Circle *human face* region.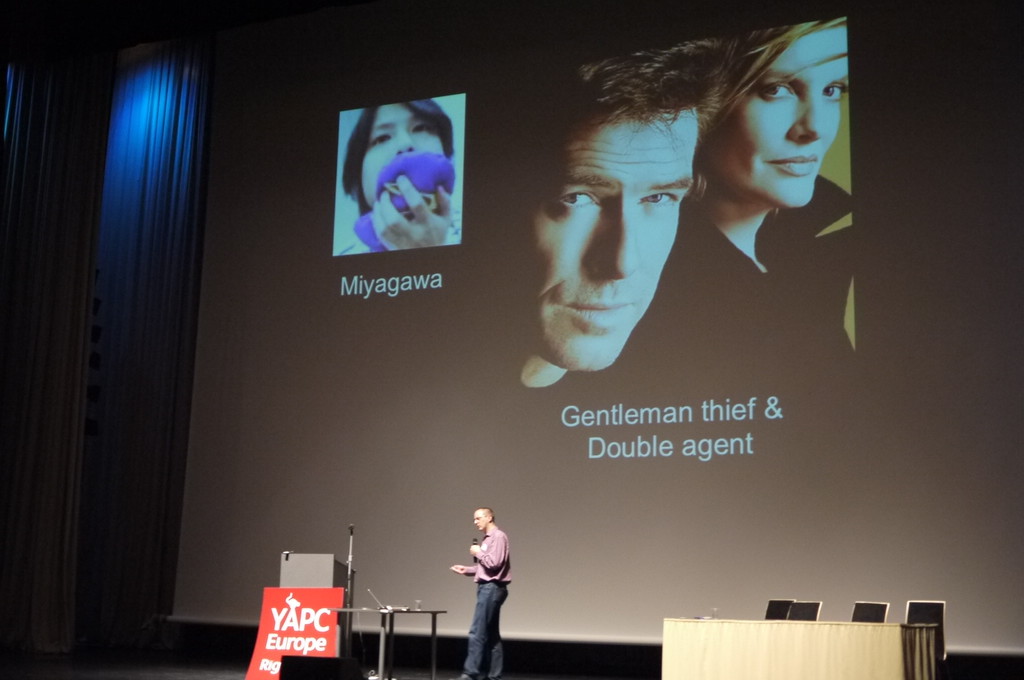
Region: x1=358 y1=95 x2=445 y2=212.
